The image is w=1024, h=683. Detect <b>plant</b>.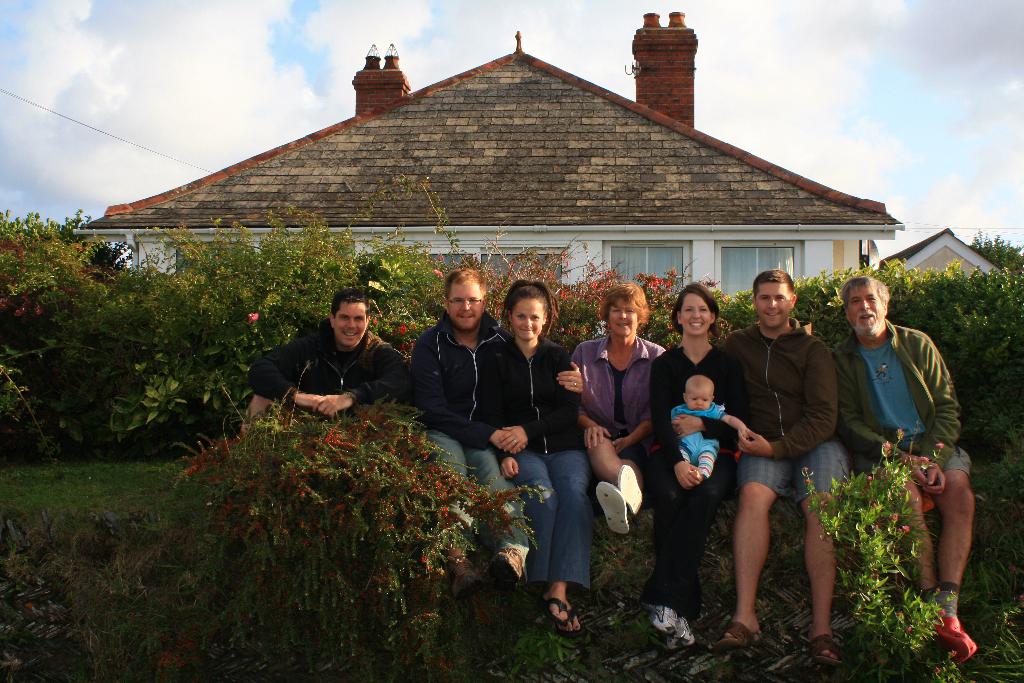
Detection: x1=109 y1=352 x2=195 y2=464.
